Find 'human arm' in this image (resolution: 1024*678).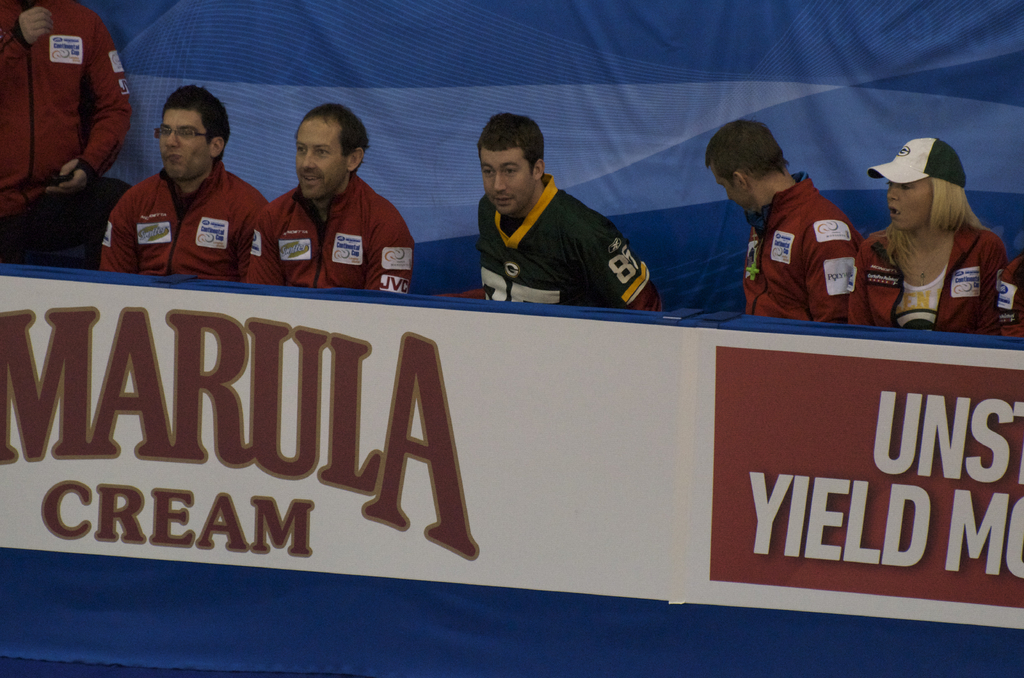
select_region(365, 213, 417, 294).
